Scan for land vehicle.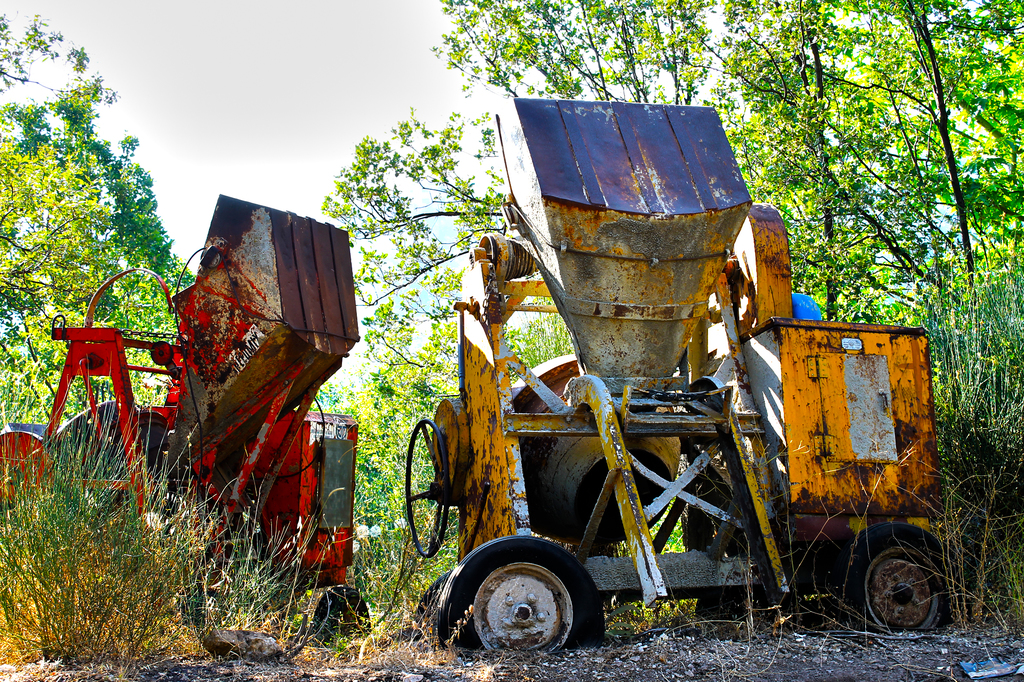
Scan result: bbox(0, 191, 374, 640).
